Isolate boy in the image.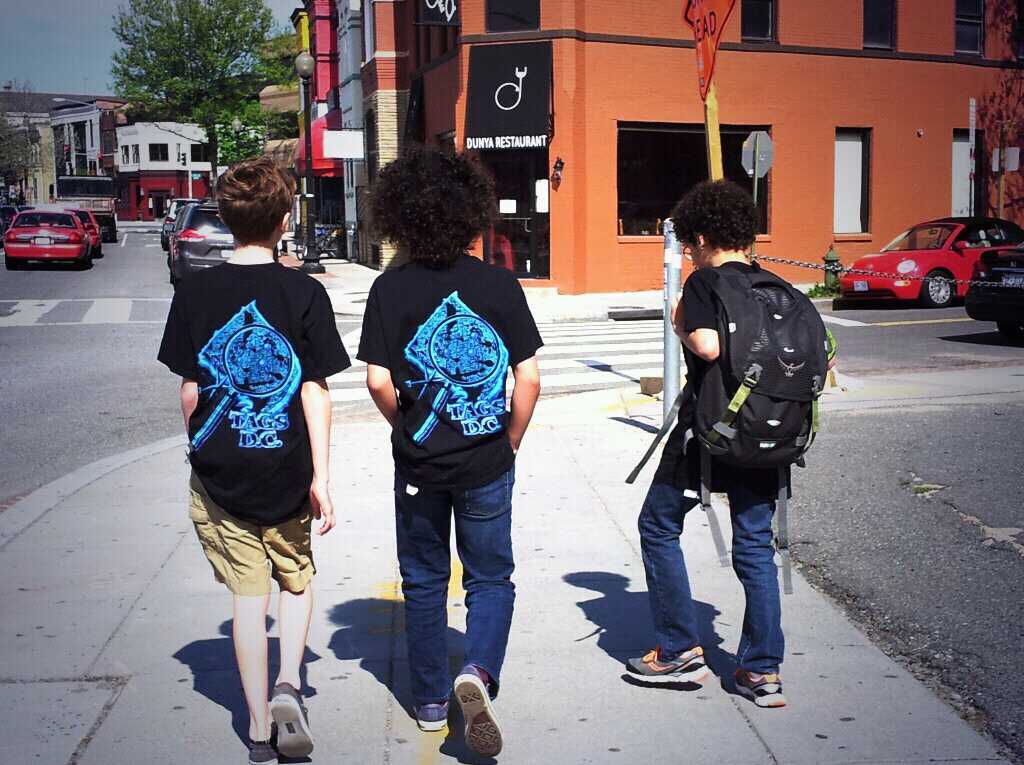
Isolated region: (x1=357, y1=141, x2=545, y2=757).
